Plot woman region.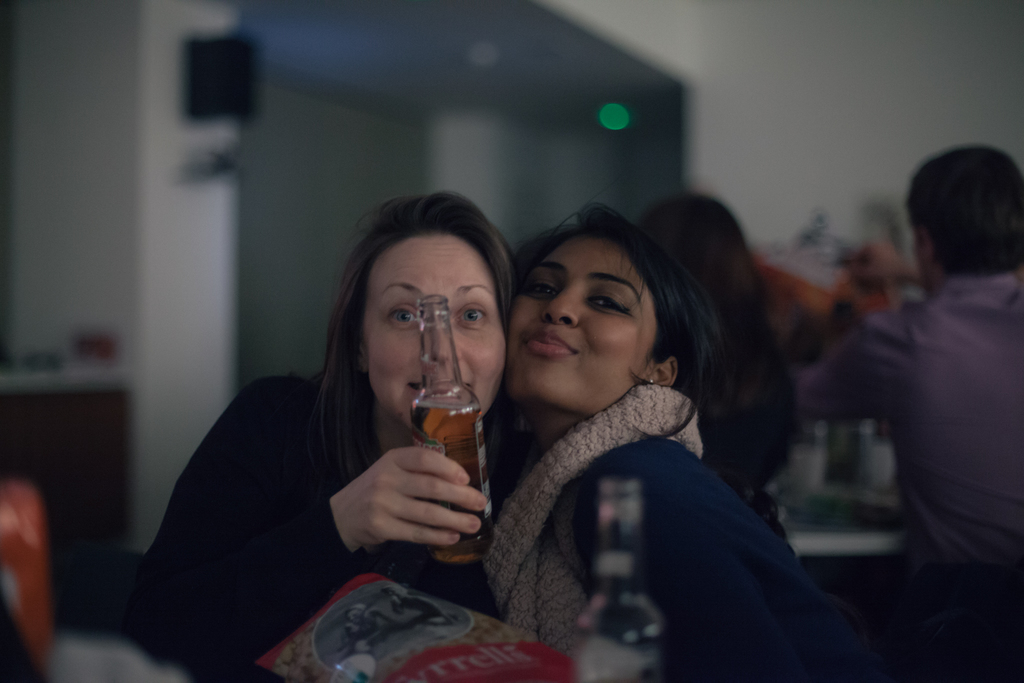
Plotted at l=635, t=191, r=803, b=557.
